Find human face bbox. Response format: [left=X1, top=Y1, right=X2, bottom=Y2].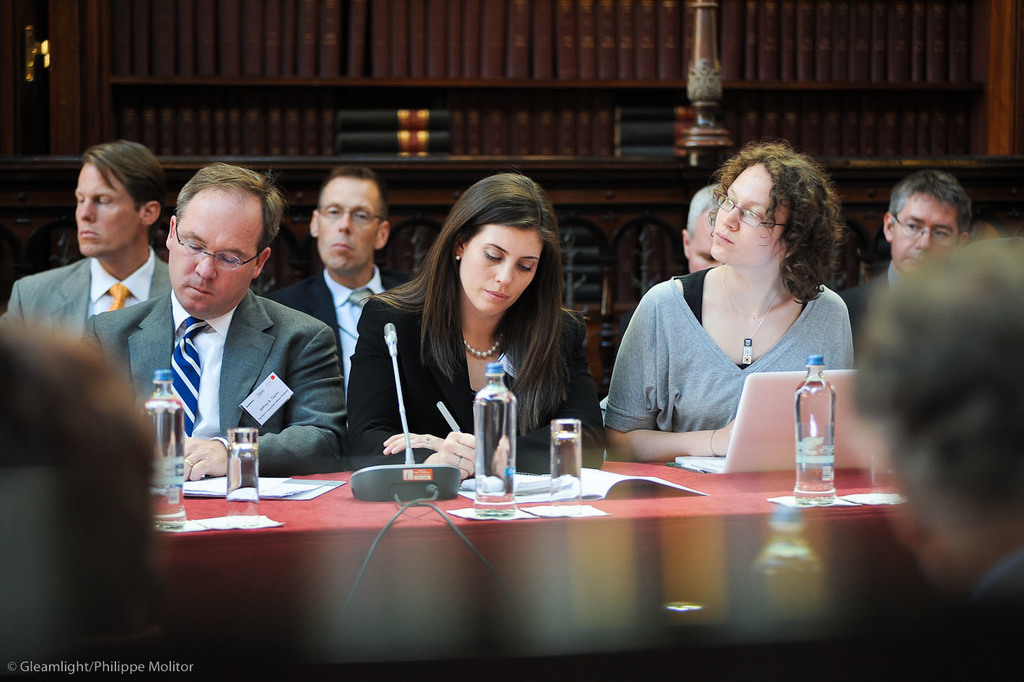
[left=691, top=187, right=729, bottom=267].
